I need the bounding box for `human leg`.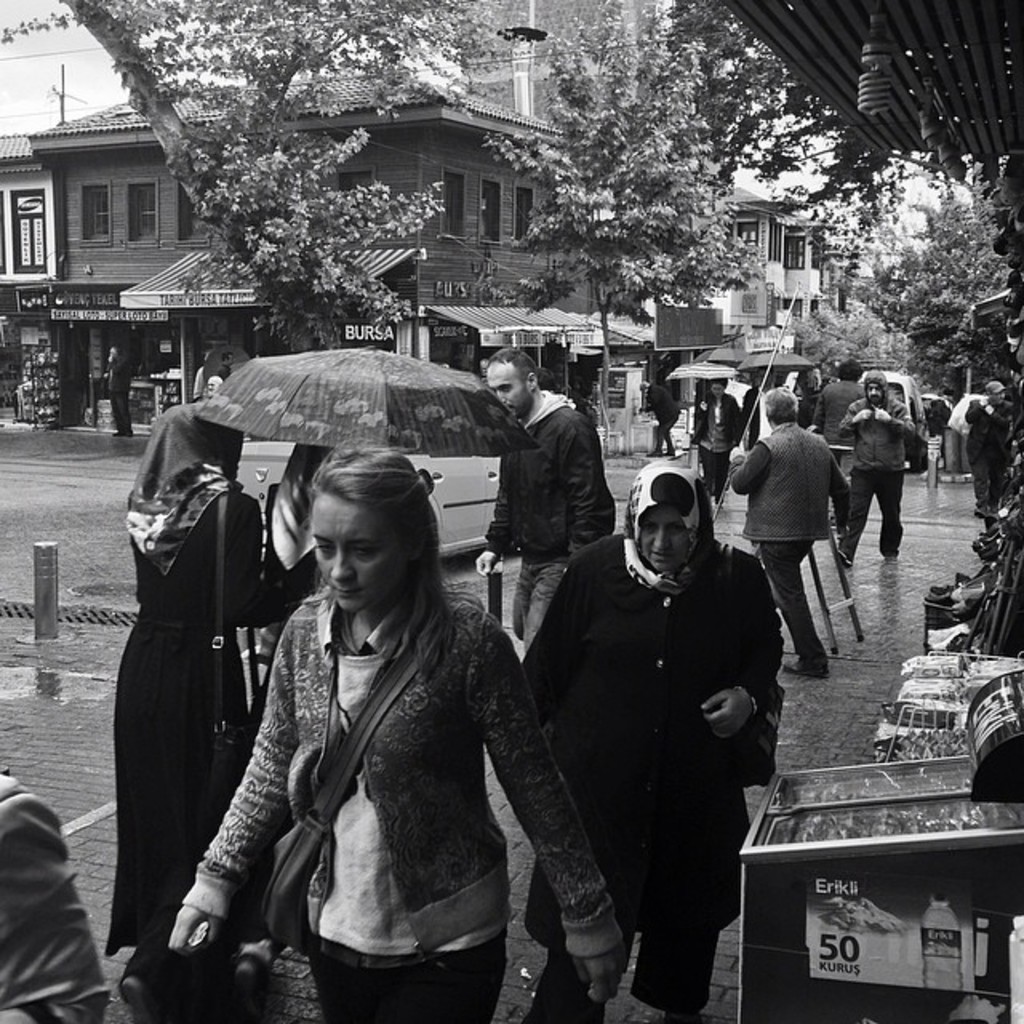
Here it is: 627 925 709 1018.
